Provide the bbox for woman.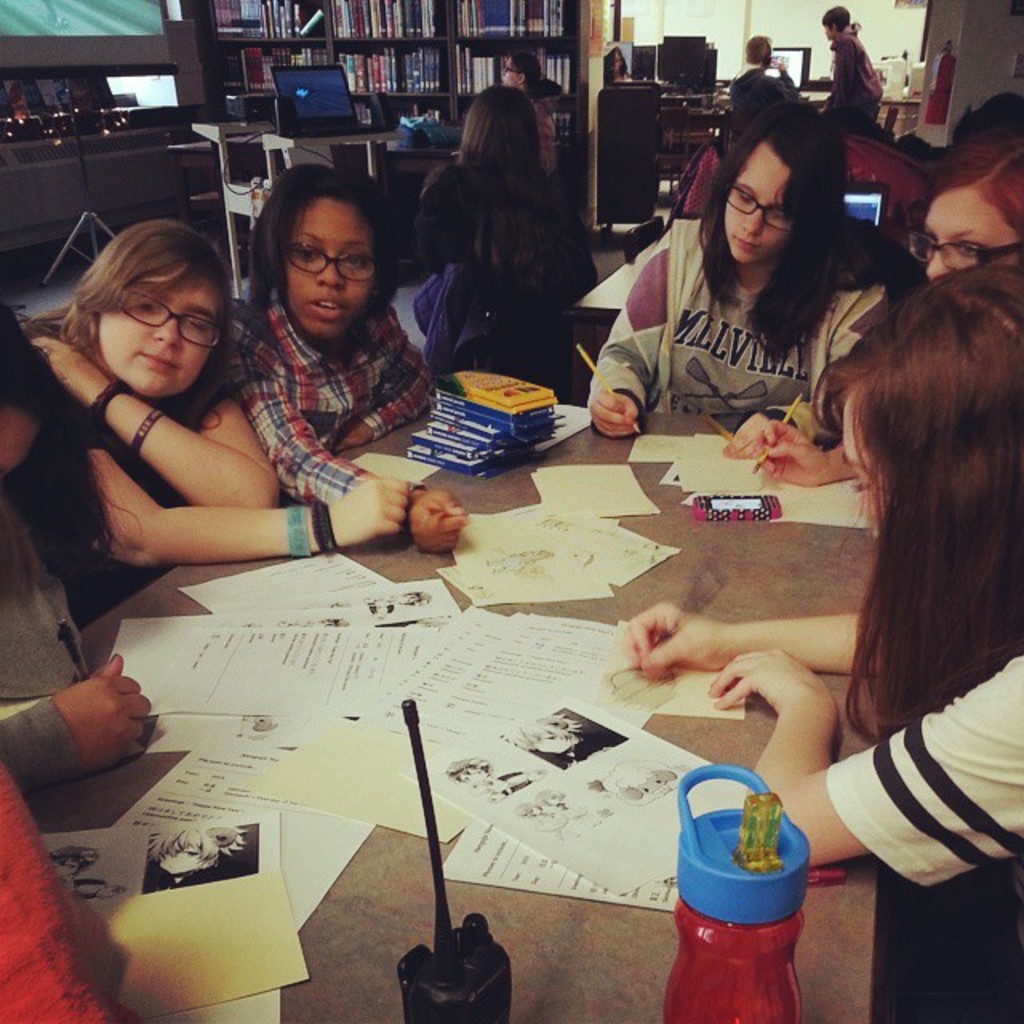
bbox(595, 104, 915, 453).
